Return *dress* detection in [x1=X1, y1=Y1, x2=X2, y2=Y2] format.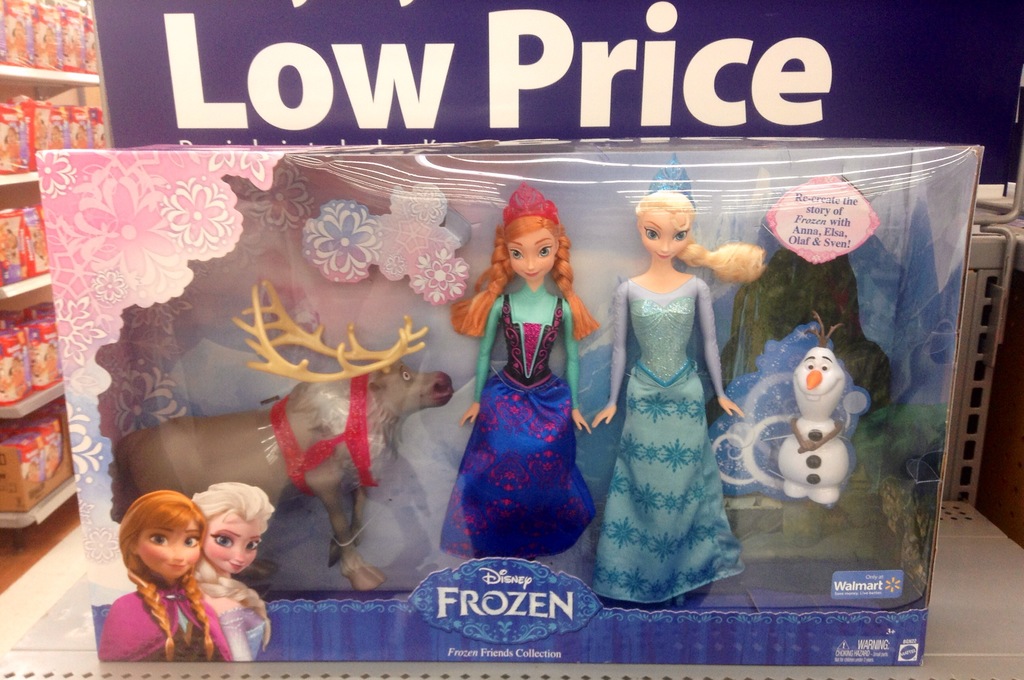
[x1=220, y1=602, x2=268, y2=660].
